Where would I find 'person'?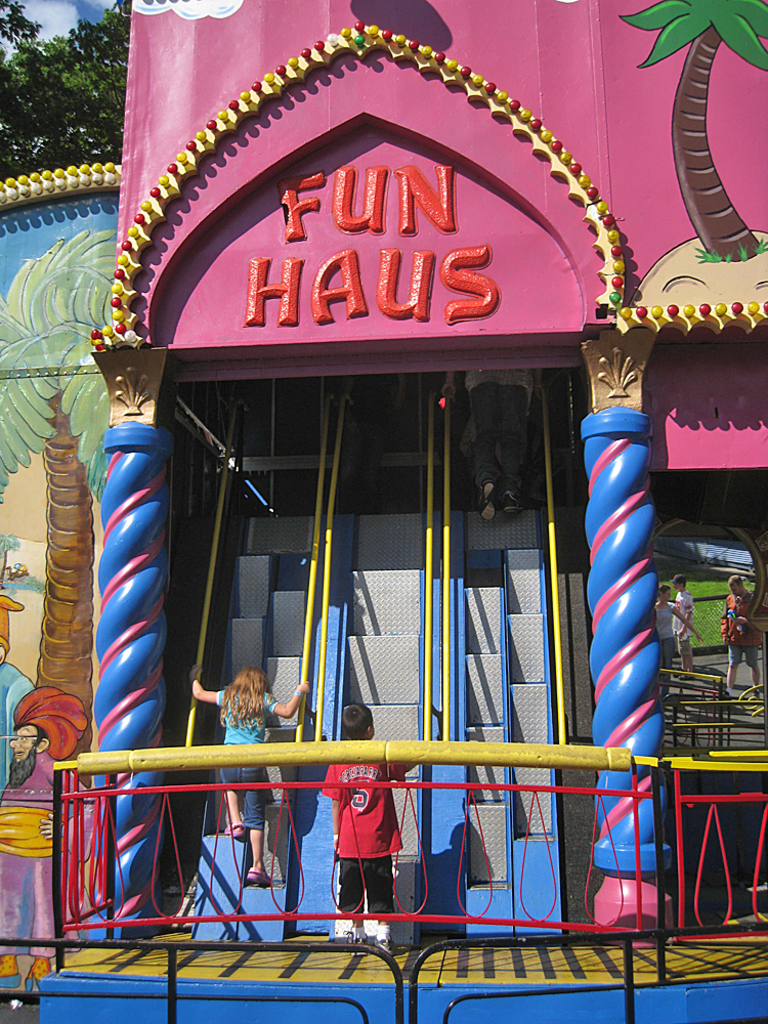
At 319,696,426,959.
